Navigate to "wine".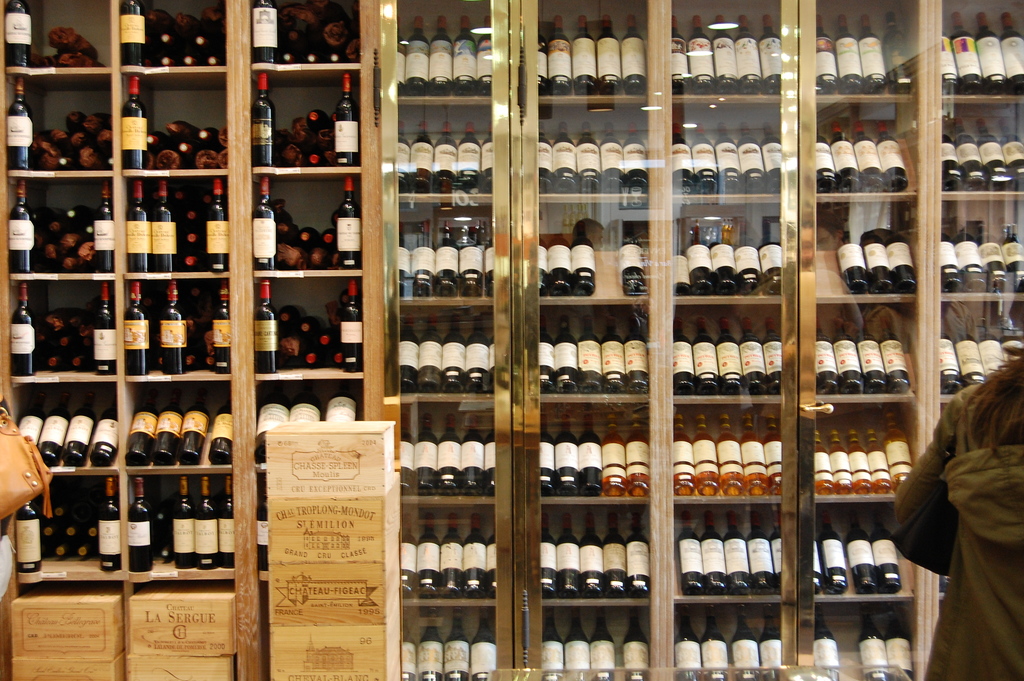
Navigation target: BBox(941, 233, 961, 293).
